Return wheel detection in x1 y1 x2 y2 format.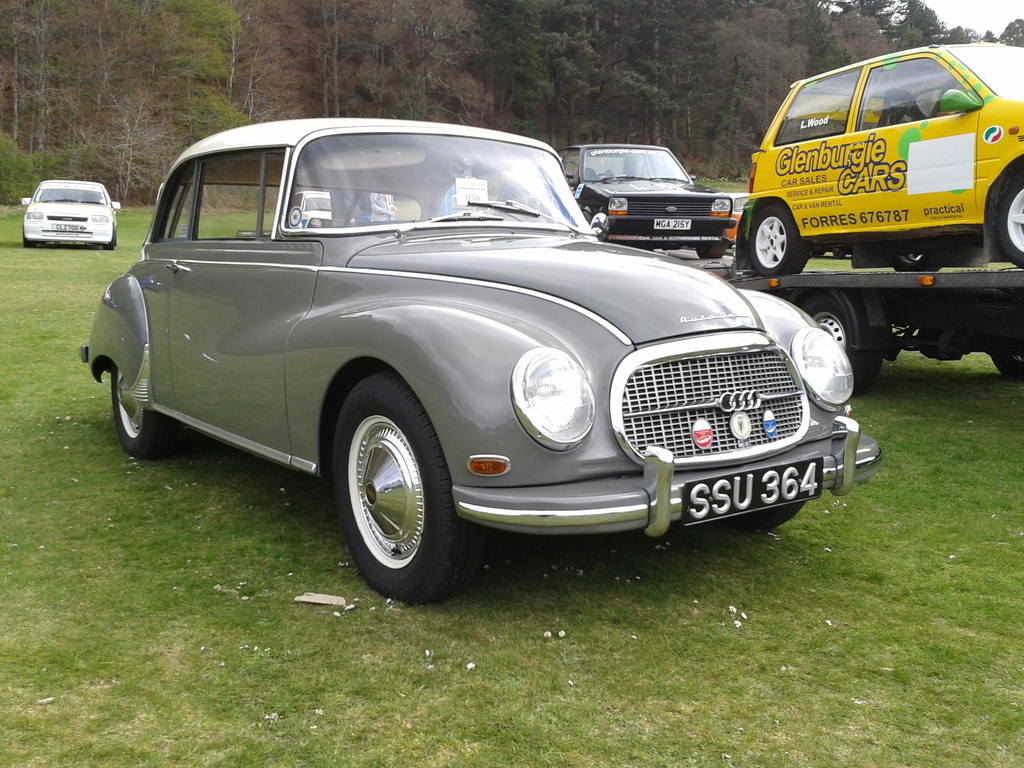
22 230 37 249.
